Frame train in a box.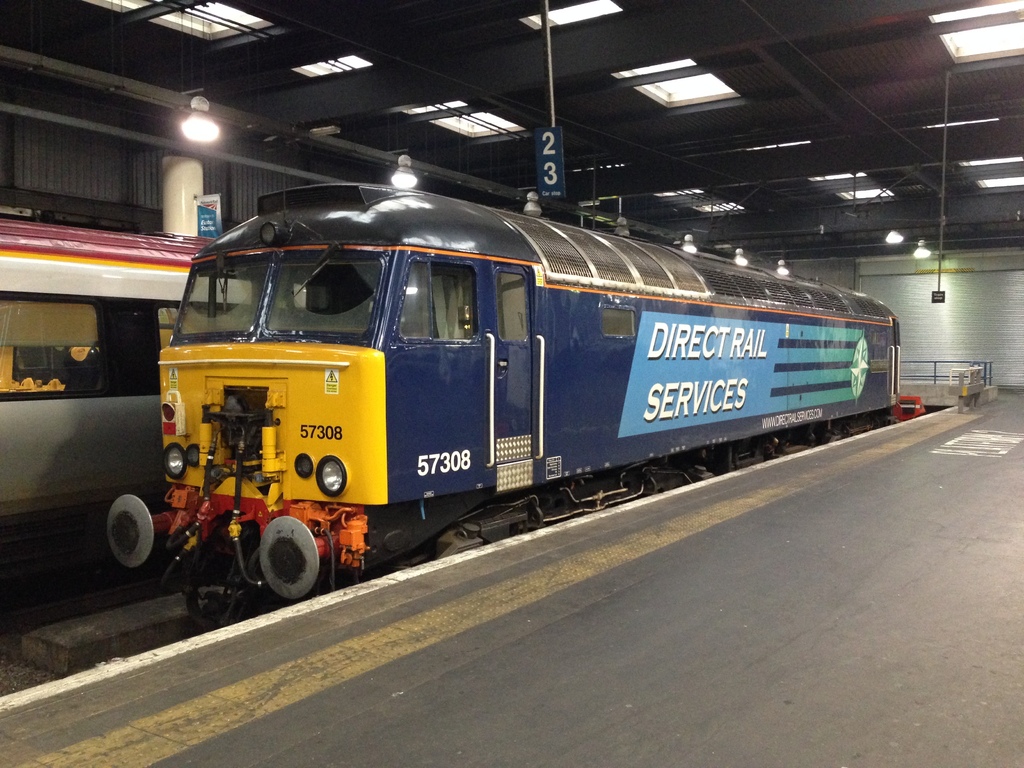
(x1=0, y1=207, x2=212, y2=516).
